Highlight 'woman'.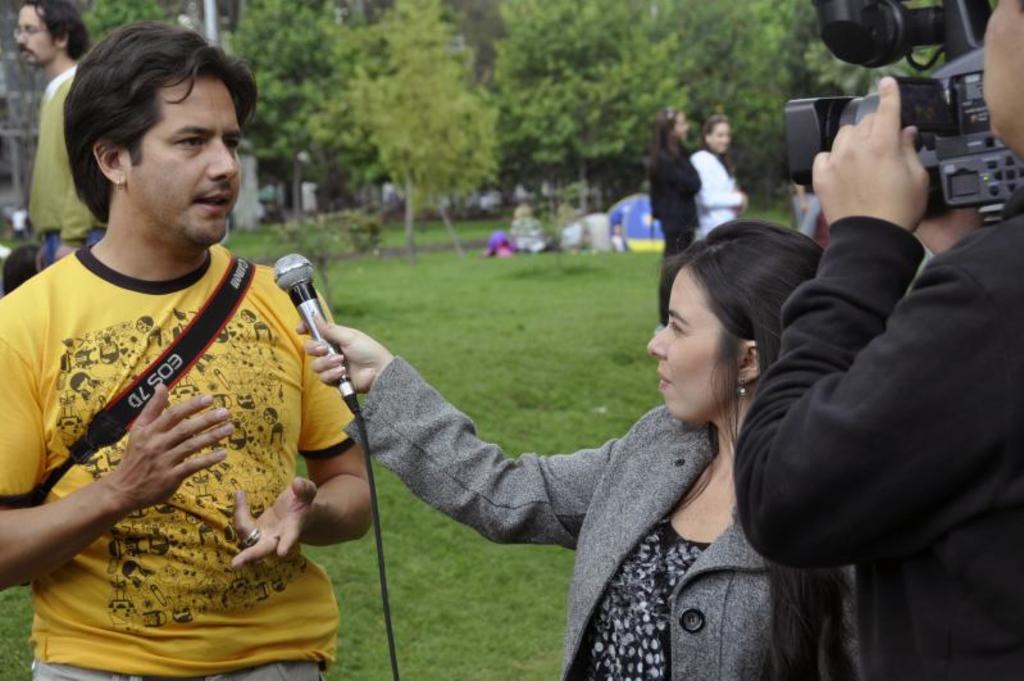
Highlighted region: 688:112:750:242.
